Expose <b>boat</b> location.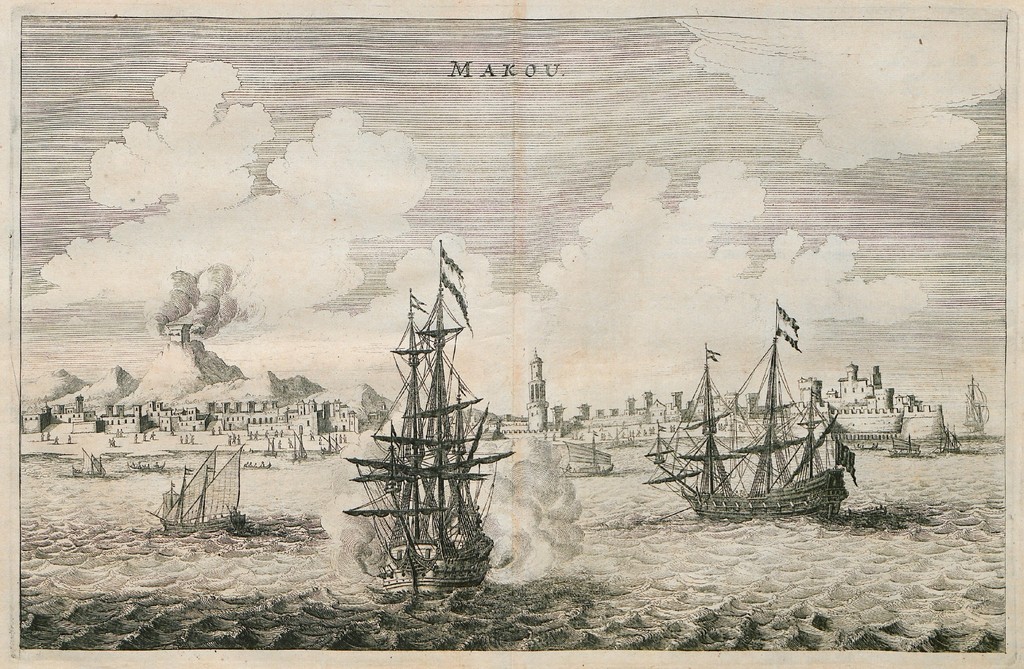
Exposed at 609/427/622/446.
